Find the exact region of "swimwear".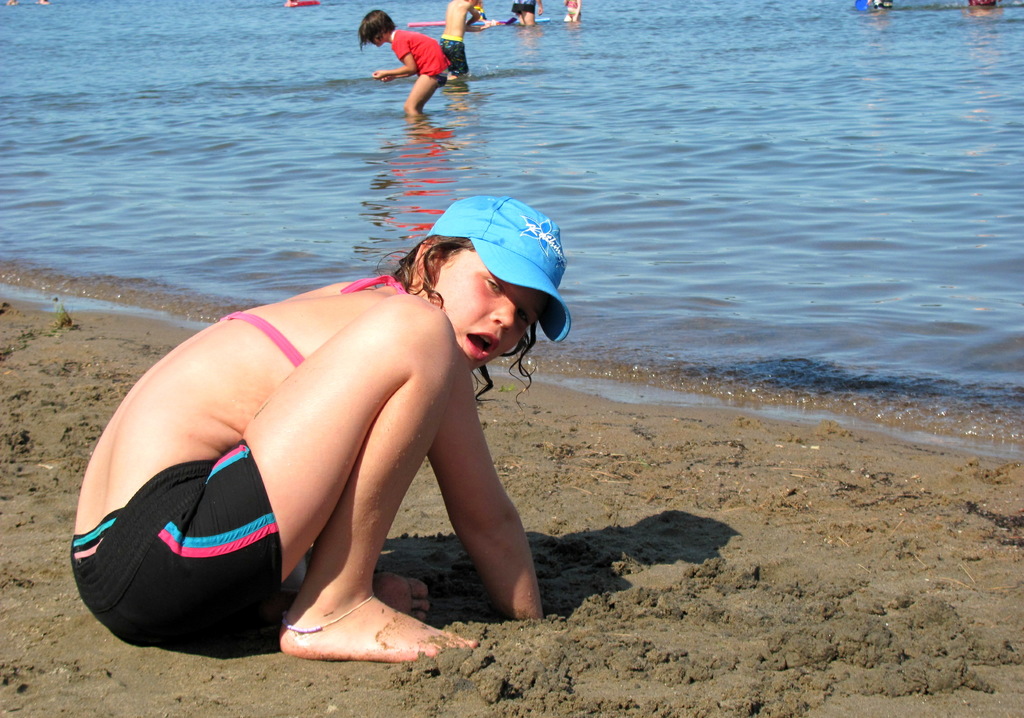
Exact region: box(438, 31, 472, 75).
